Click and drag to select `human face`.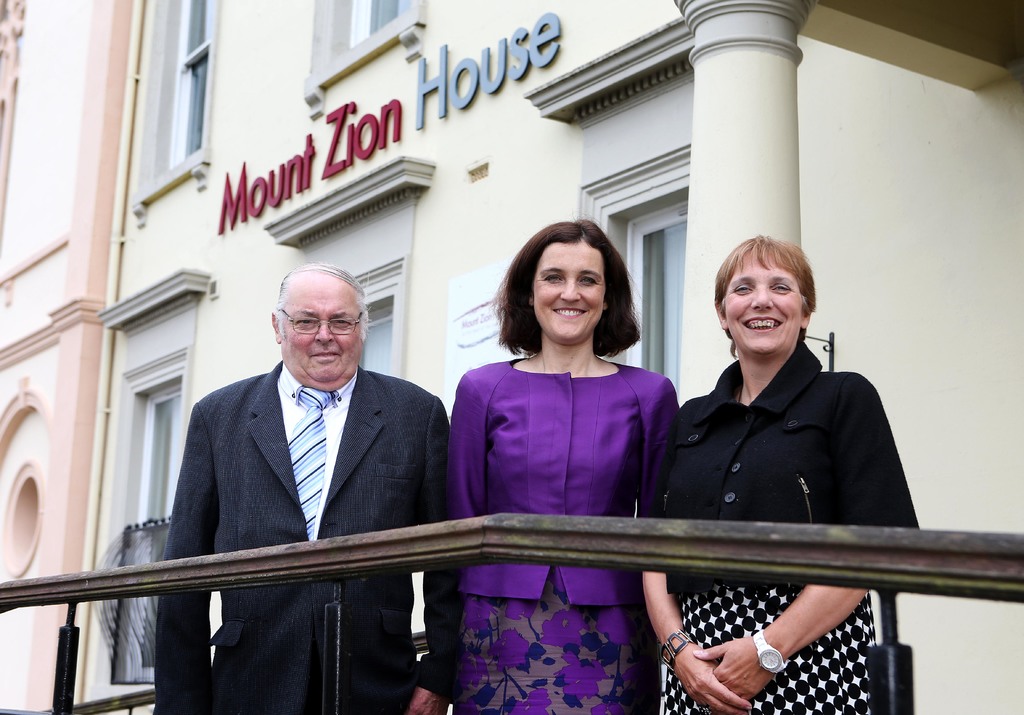
Selection: bbox(279, 284, 356, 389).
